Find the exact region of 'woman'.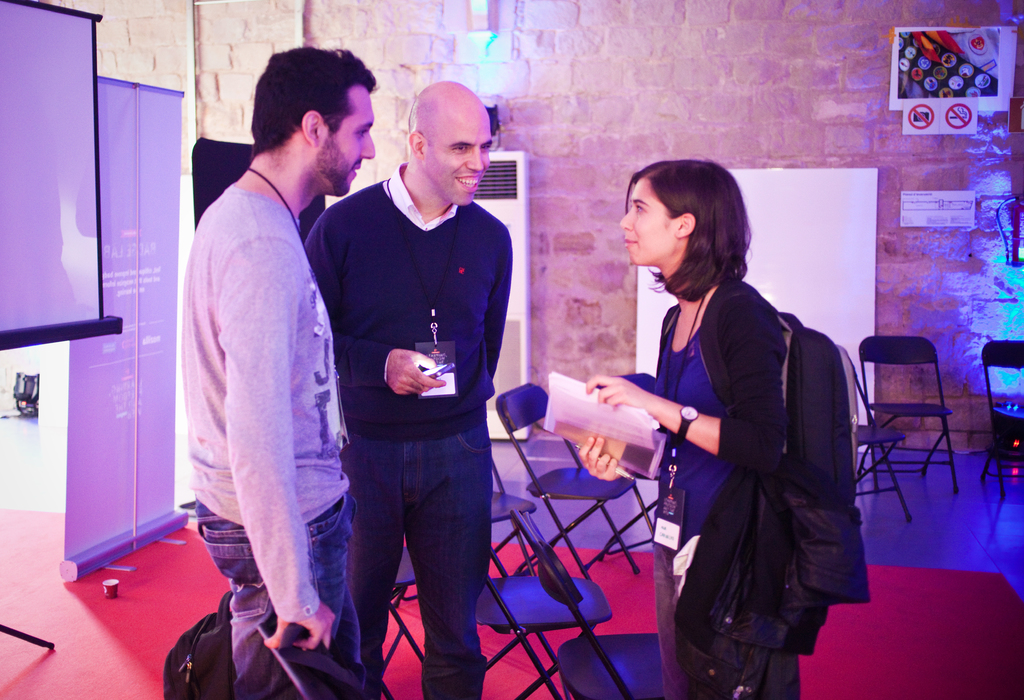
Exact region: 611,175,854,699.
